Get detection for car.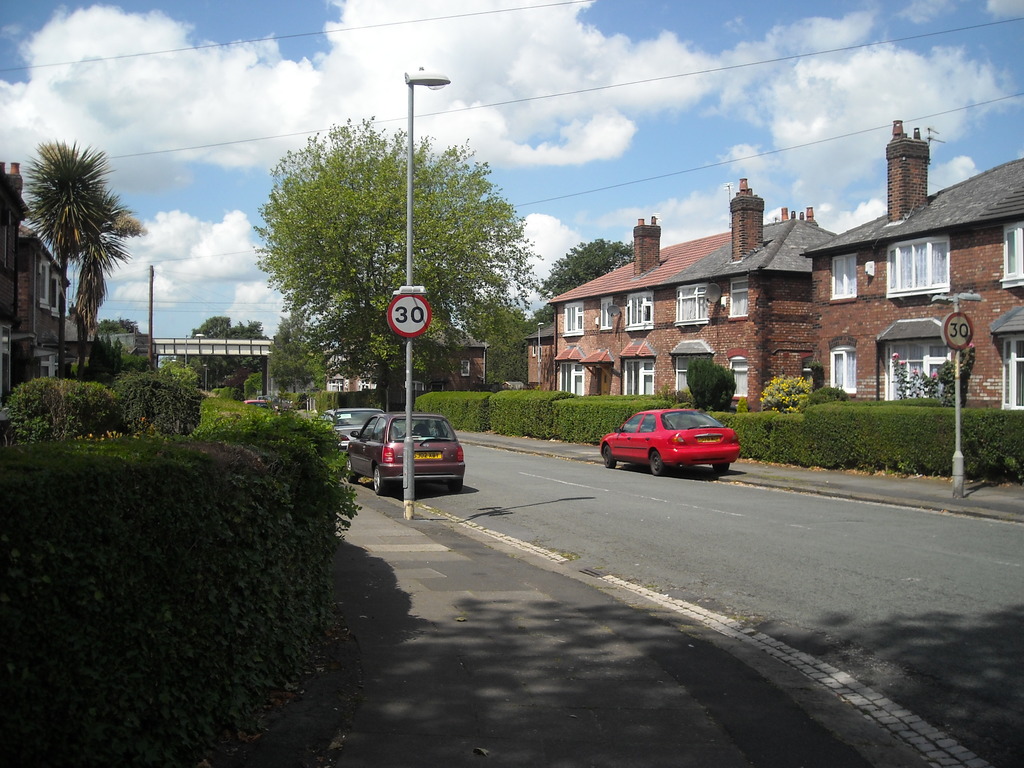
Detection: 324, 403, 382, 439.
